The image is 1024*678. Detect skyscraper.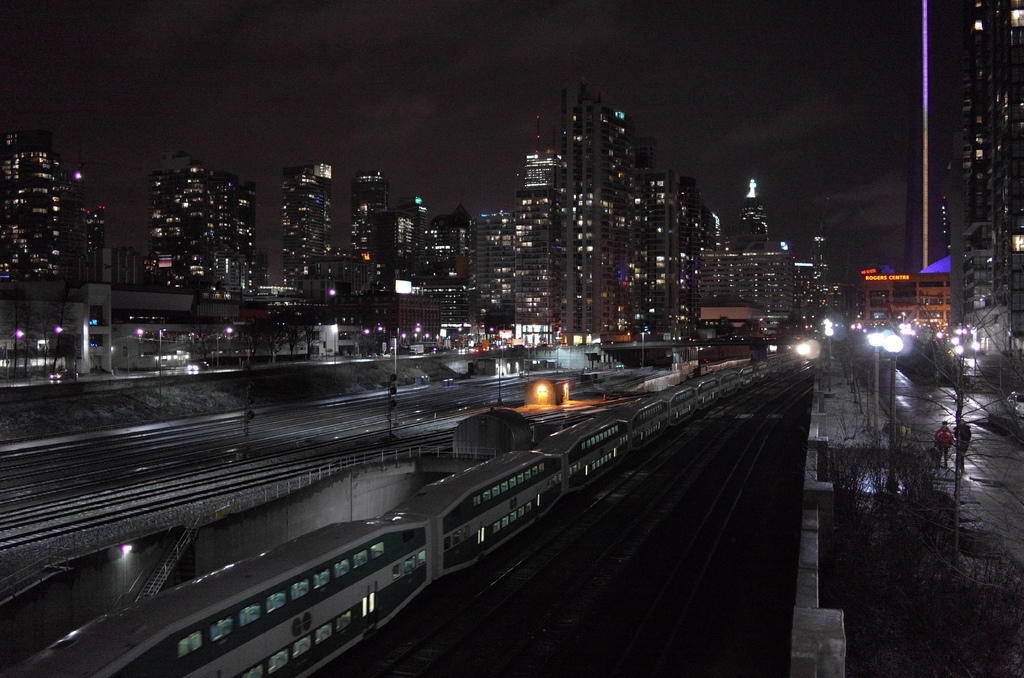
Detection: locate(553, 69, 644, 338).
